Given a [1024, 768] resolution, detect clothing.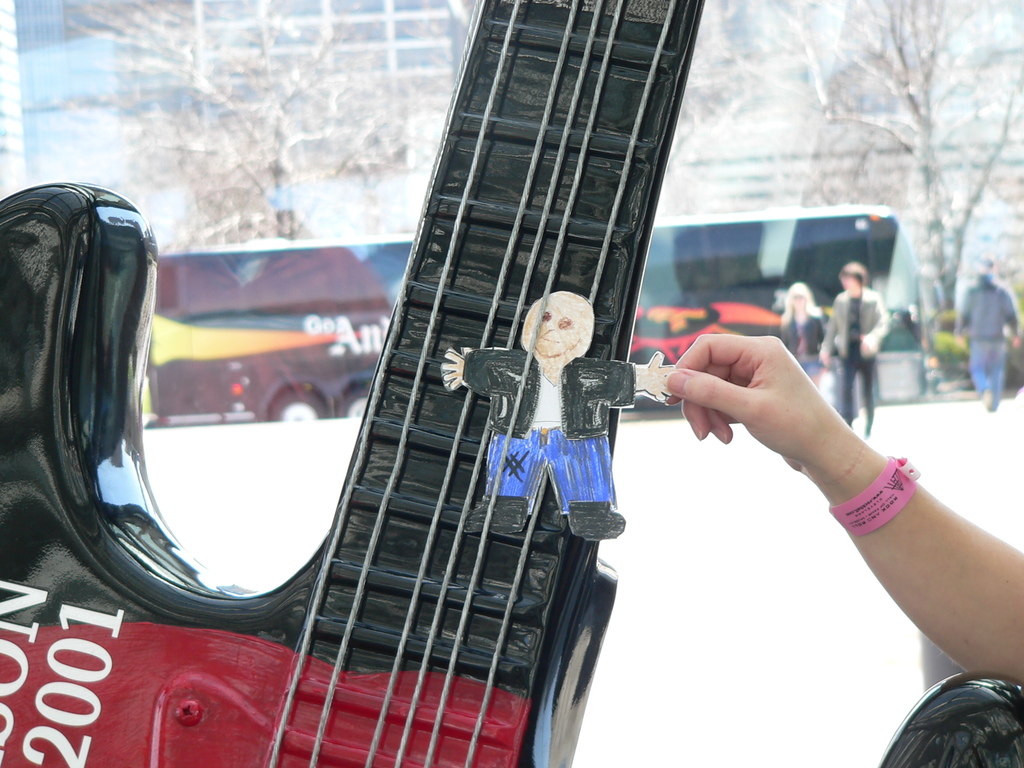
box=[958, 271, 1016, 413].
